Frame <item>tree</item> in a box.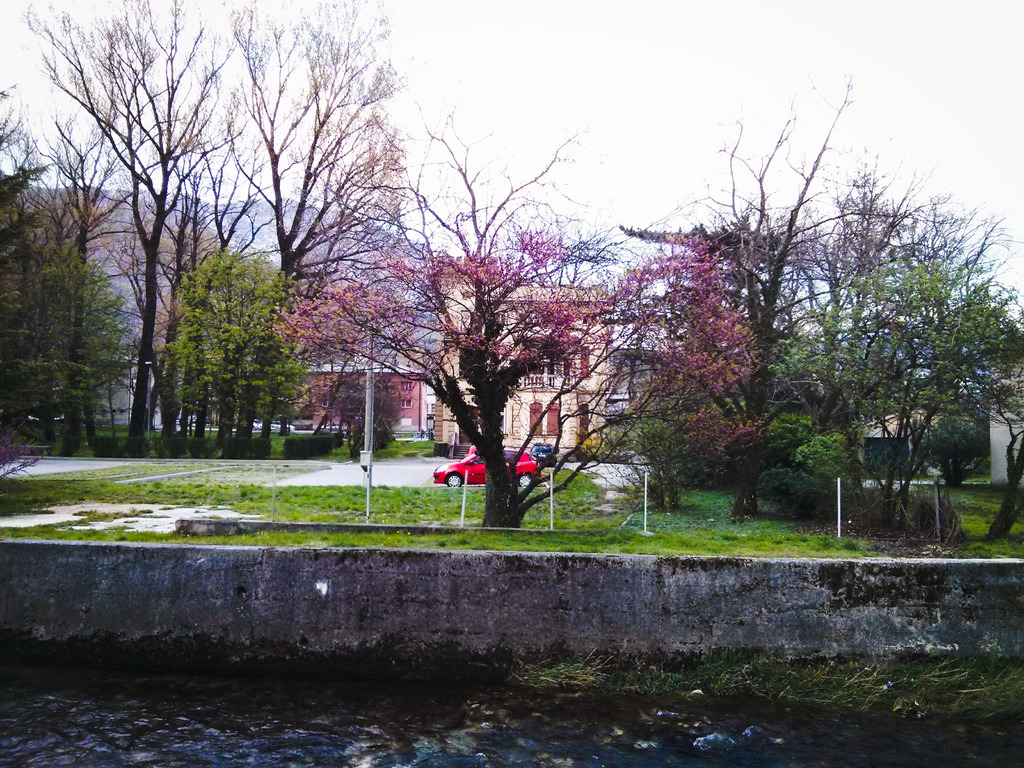
268, 104, 763, 527.
